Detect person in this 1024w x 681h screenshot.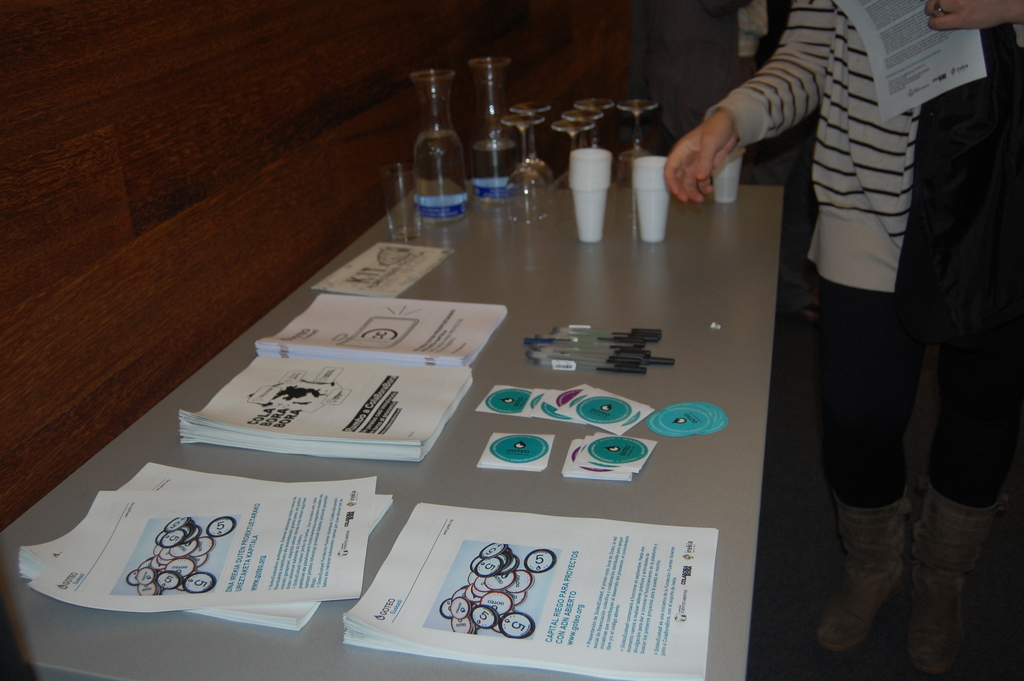
Detection: {"x1": 664, "y1": 0, "x2": 1023, "y2": 678}.
